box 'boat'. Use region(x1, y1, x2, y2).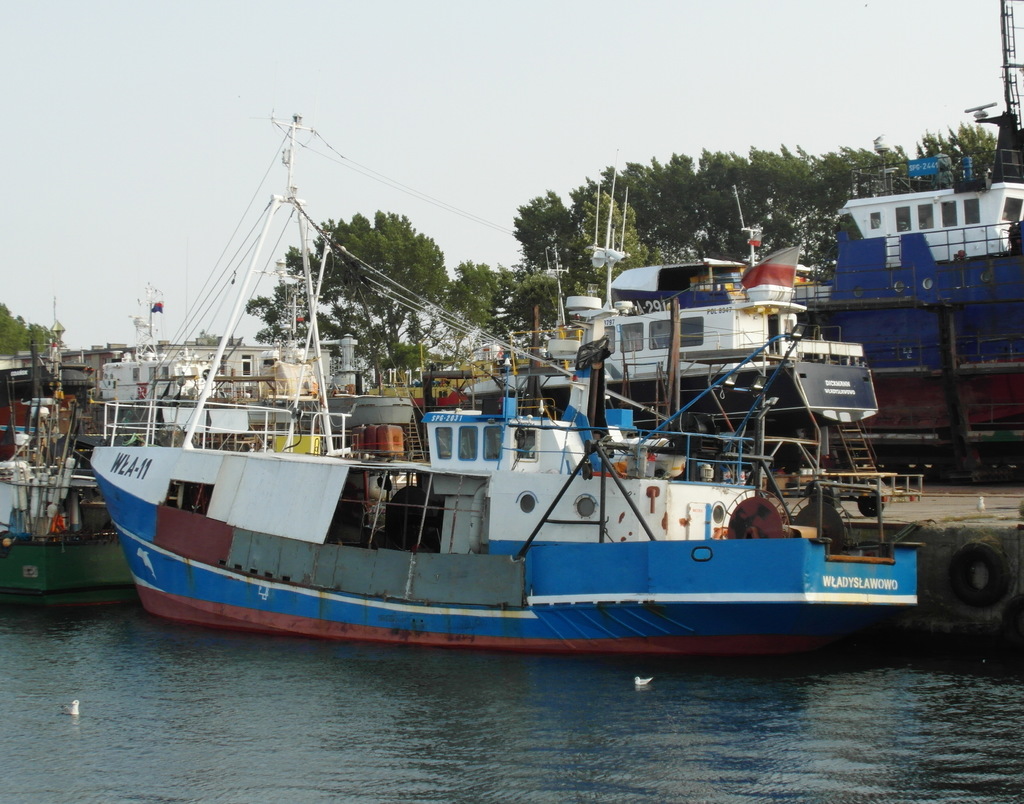
region(463, 171, 878, 437).
